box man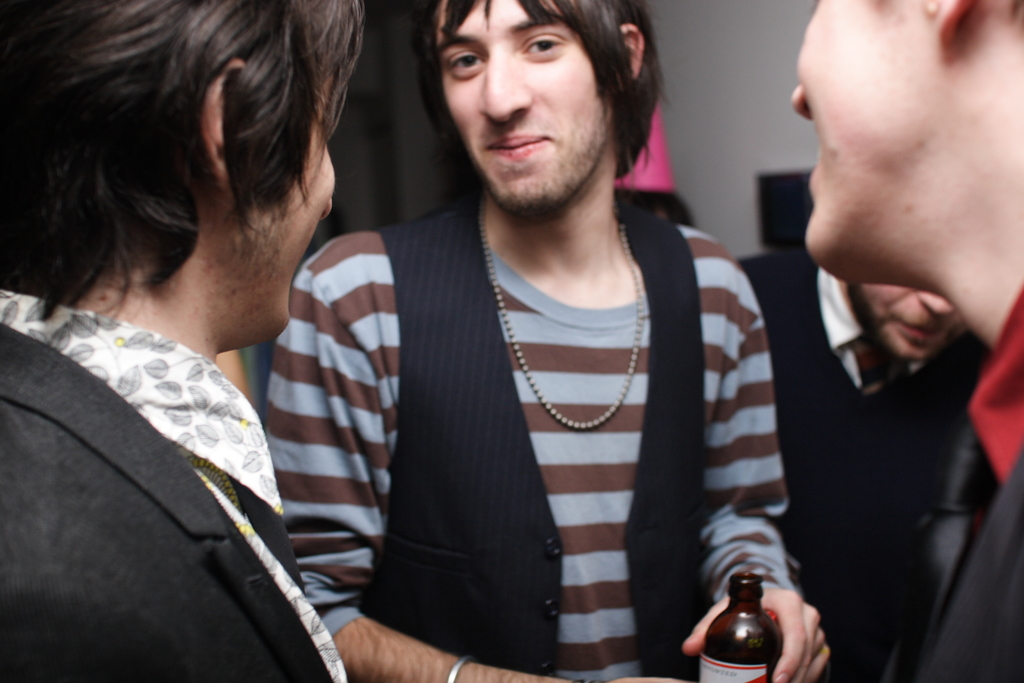
[left=730, top=247, right=975, bottom=682]
